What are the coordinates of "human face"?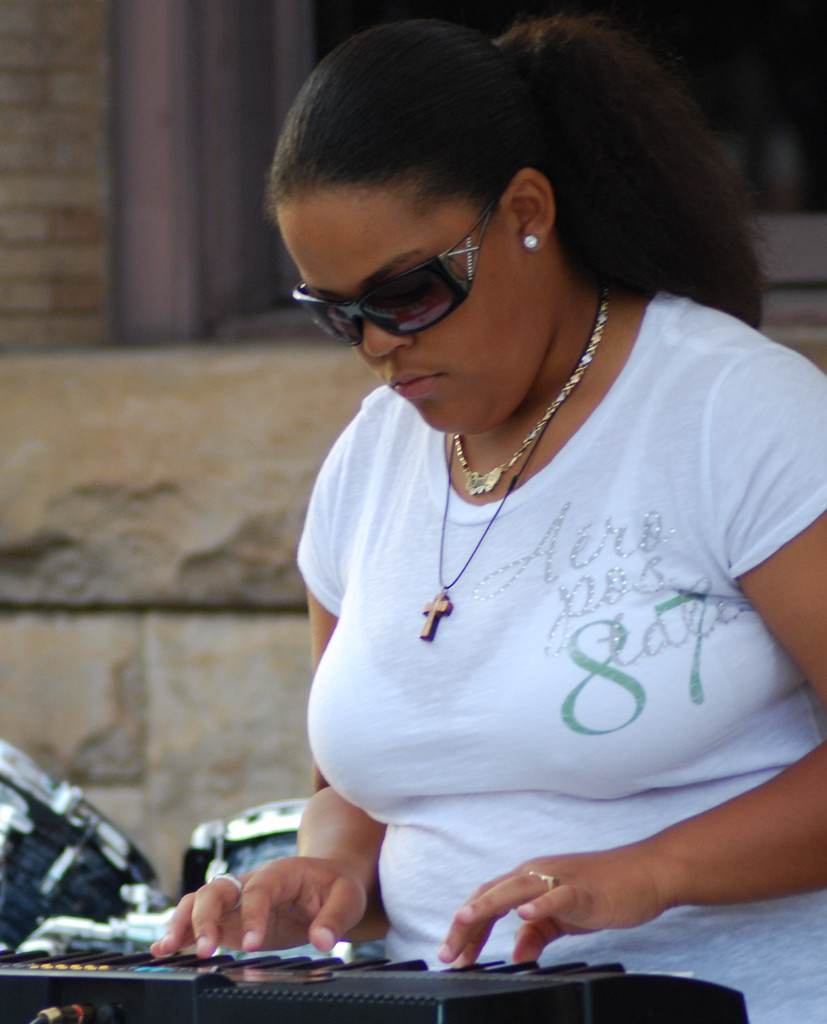
(277,196,553,455).
